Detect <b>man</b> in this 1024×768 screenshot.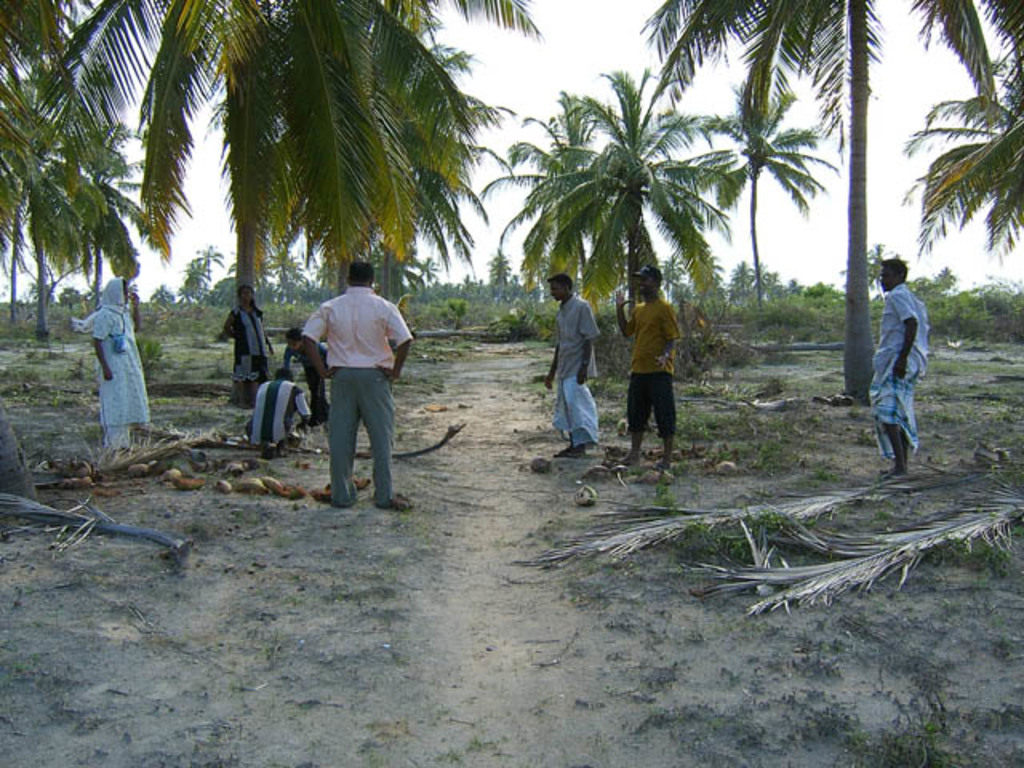
Detection: locate(544, 269, 600, 450).
